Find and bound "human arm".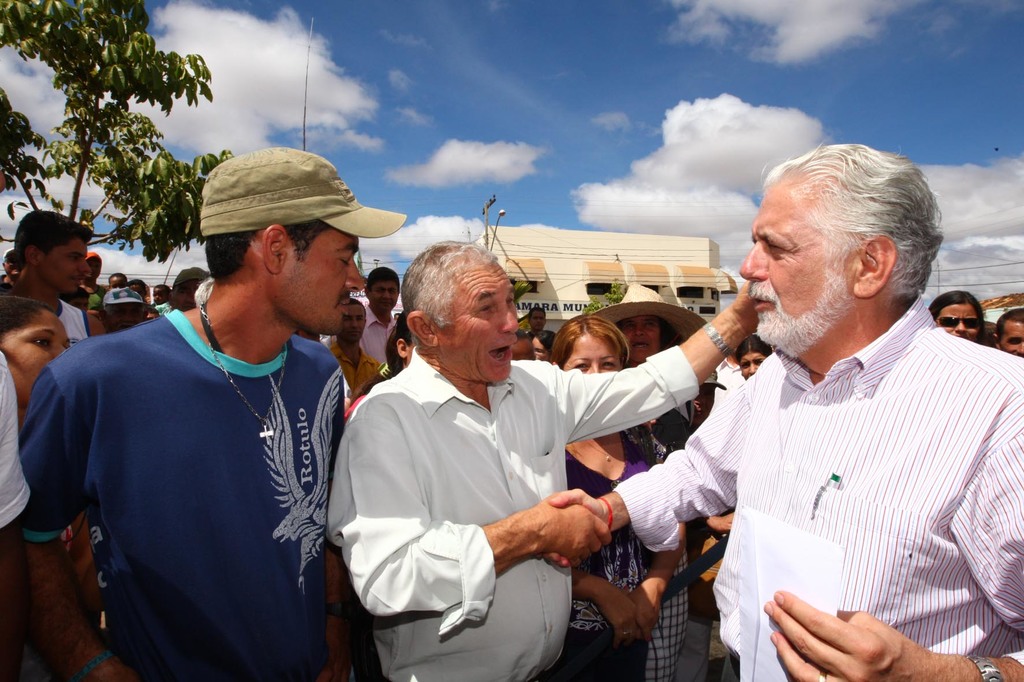
Bound: (left=7, top=351, right=137, bottom=677).
